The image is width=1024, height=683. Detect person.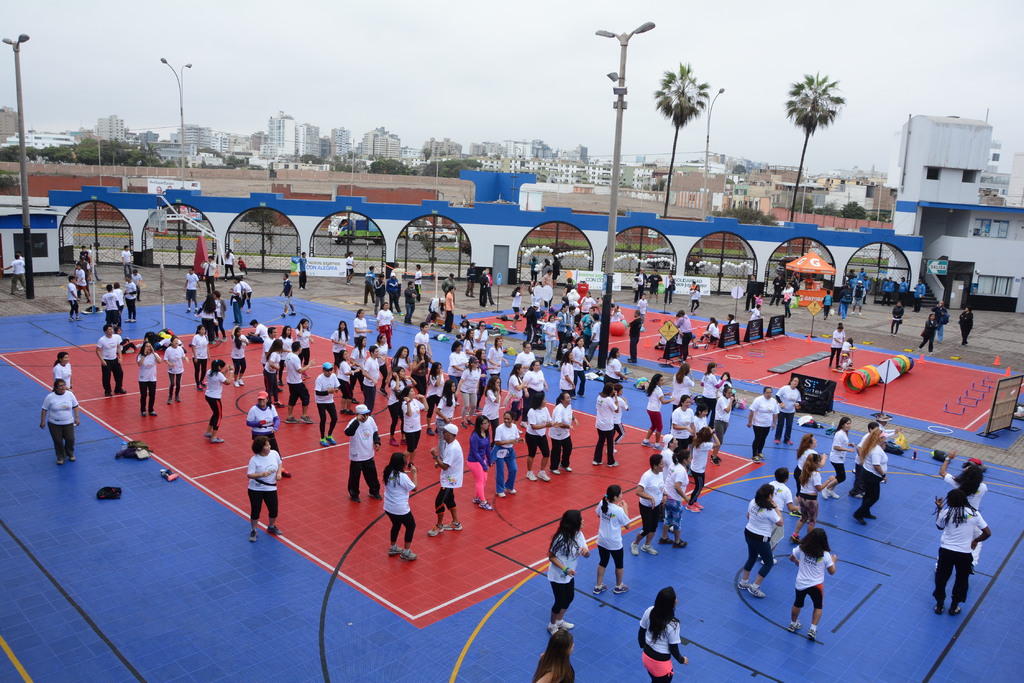
Detection: bbox=[611, 383, 626, 446].
